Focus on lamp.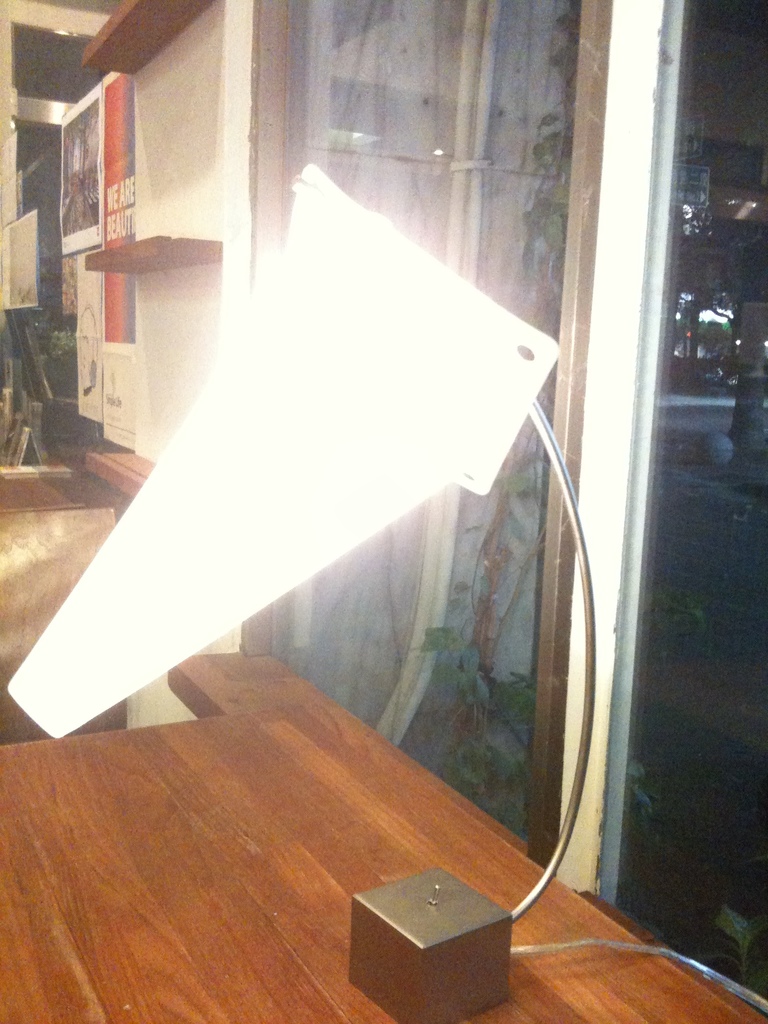
Focused at l=74, t=159, r=631, b=1023.
